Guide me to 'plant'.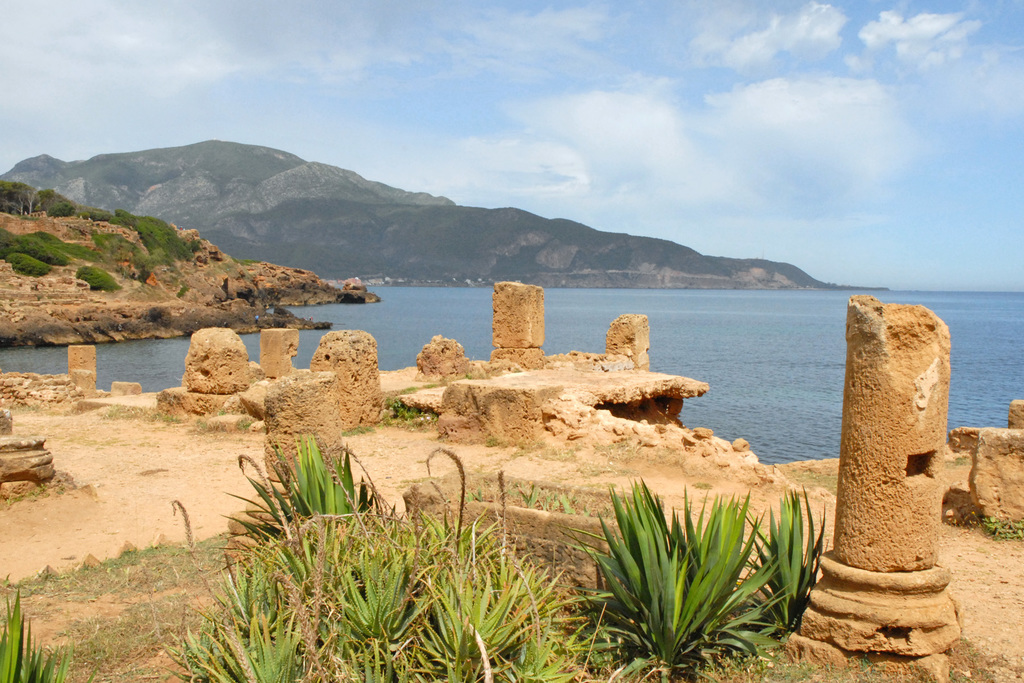
Guidance: [left=0, top=563, right=104, bottom=682].
